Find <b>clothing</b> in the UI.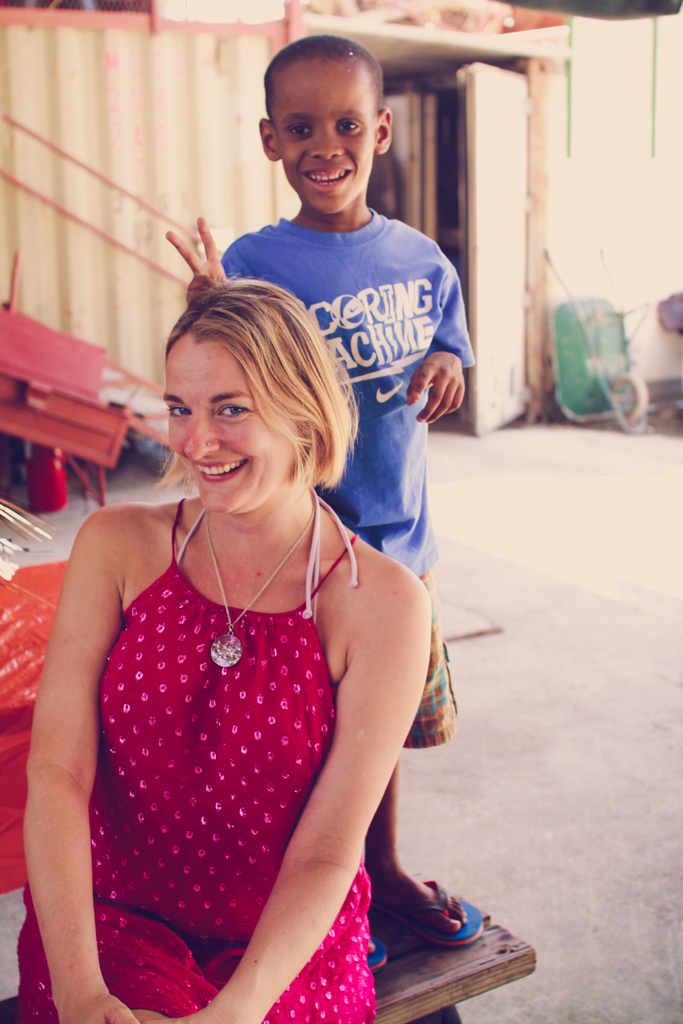
UI element at 226:213:478:739.
